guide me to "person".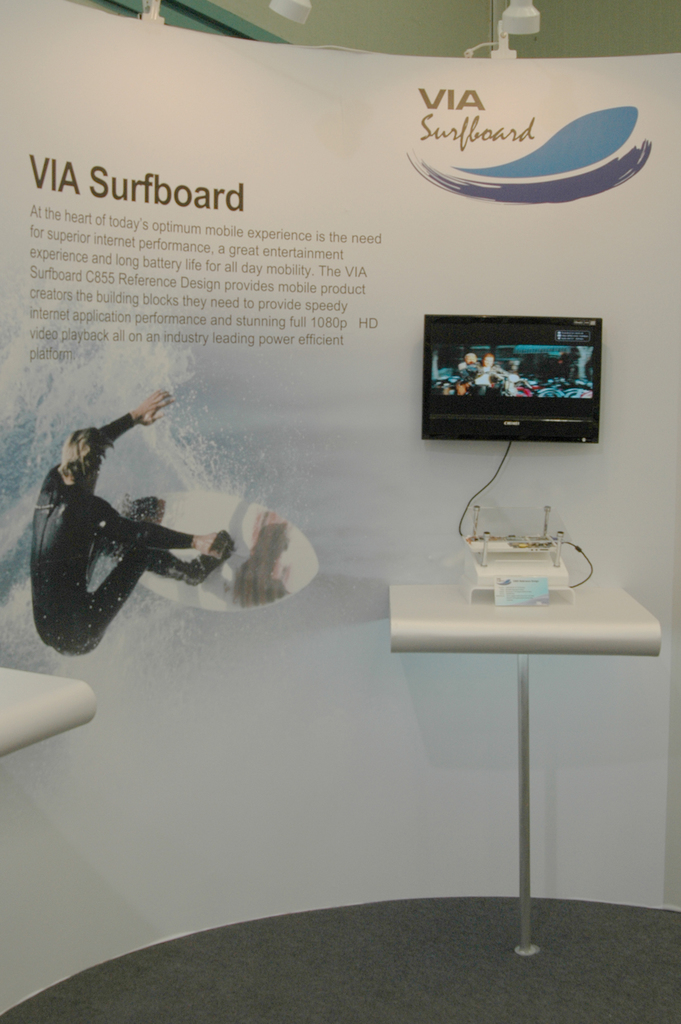
Guidance: (451, 349, 479, 385).
